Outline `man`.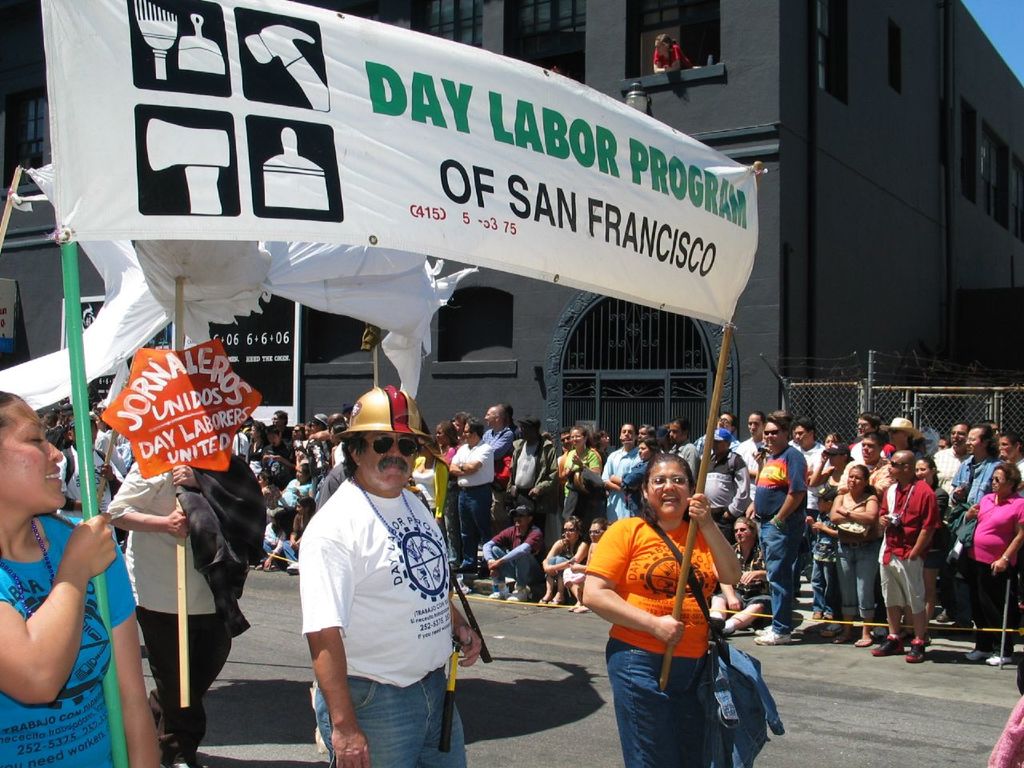
Outline: 484 405 518 534.
